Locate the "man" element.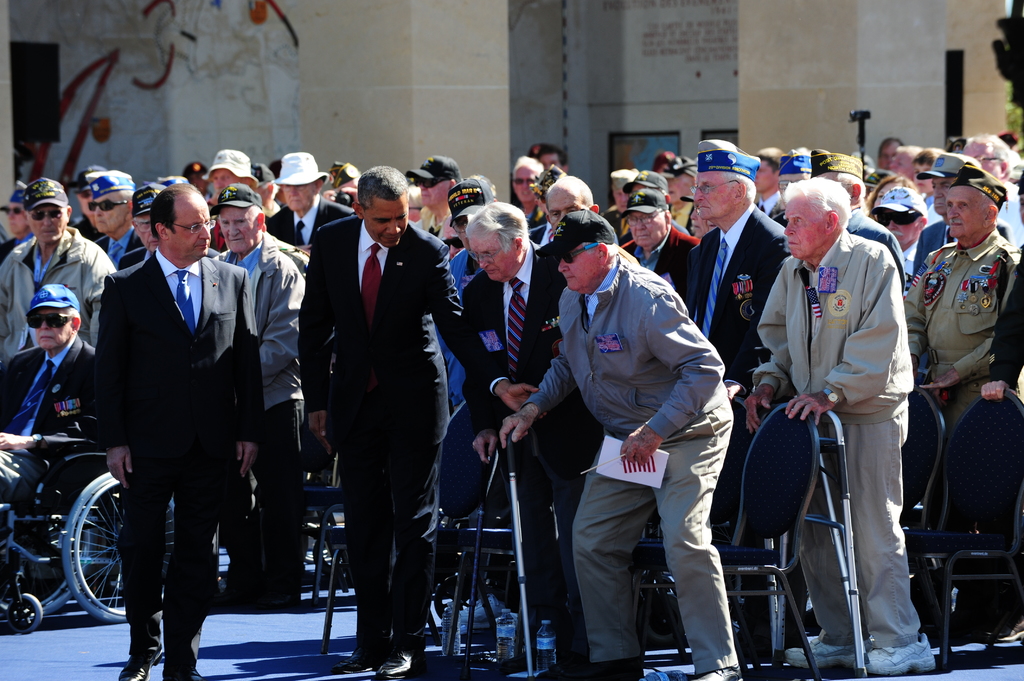
Element bbox: <region>623, 188, 698, 293</region>.
